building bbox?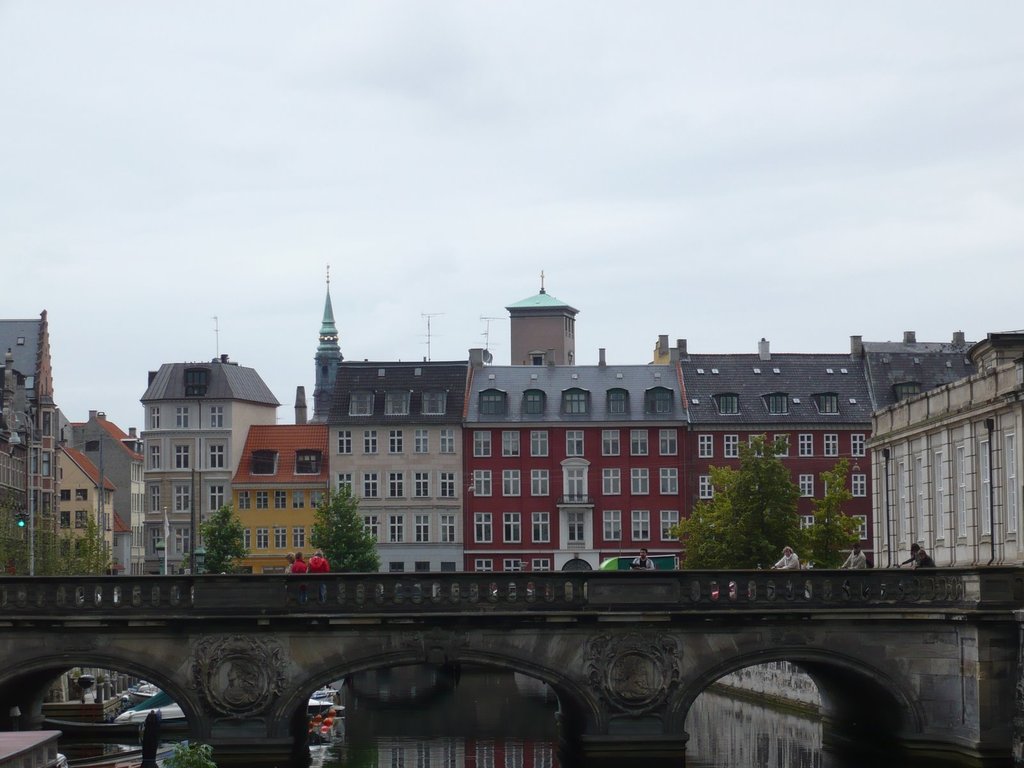
bbox(298, 264, 342, 421)
